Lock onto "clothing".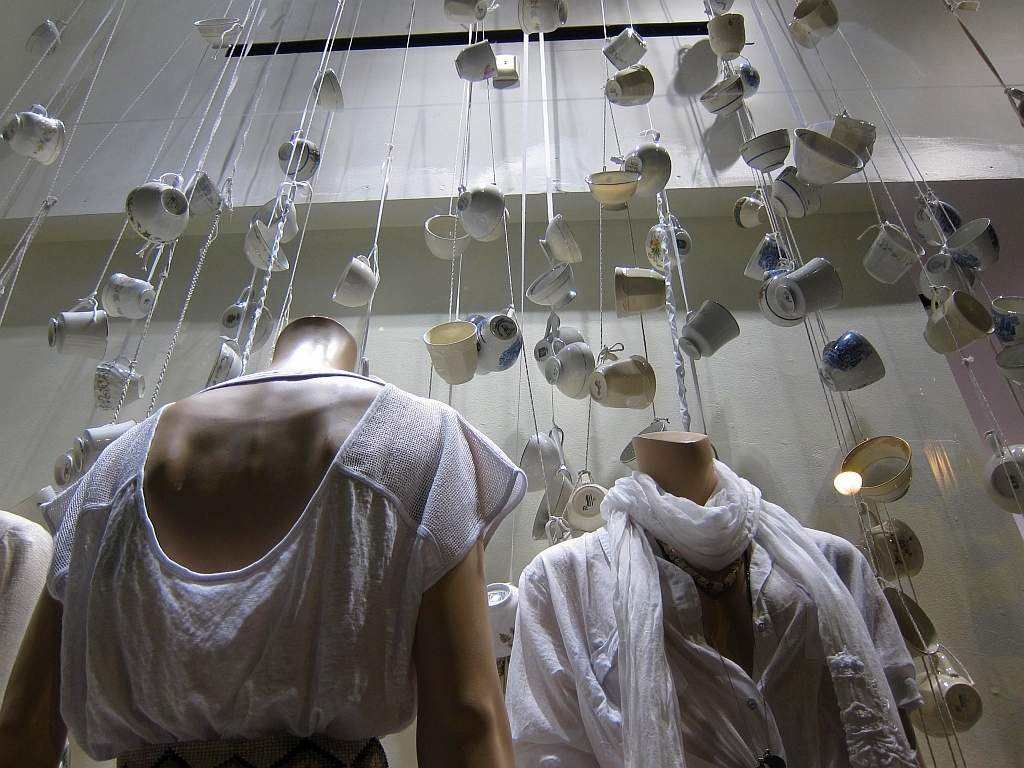
Locked: select_region(507, 469, 927, 767).
